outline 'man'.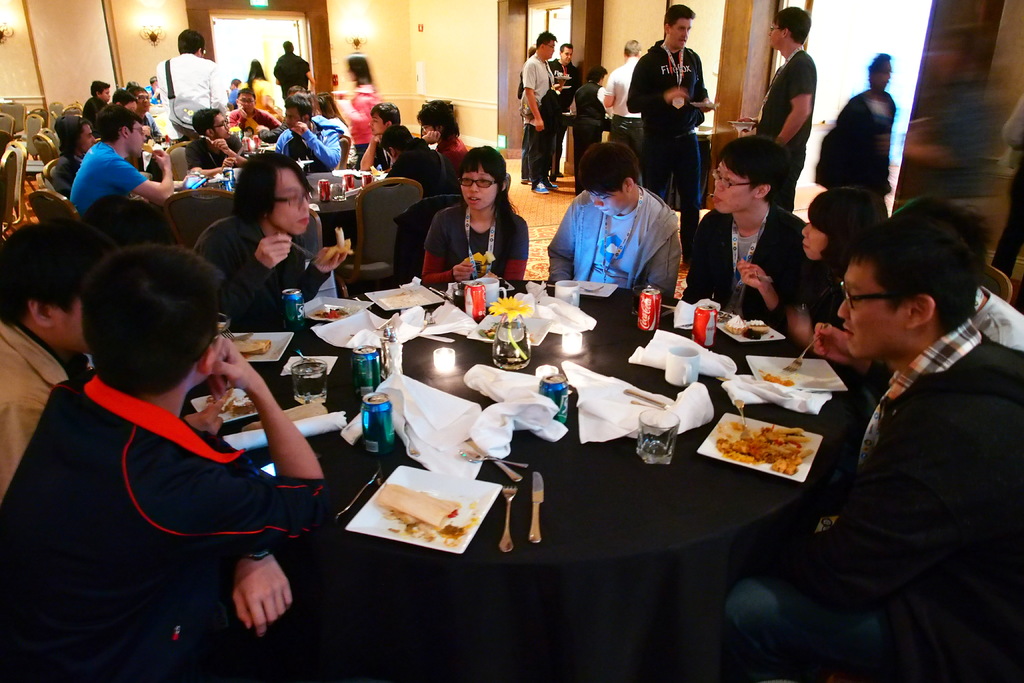
Outline: box=[734, 3, 831, 231].
